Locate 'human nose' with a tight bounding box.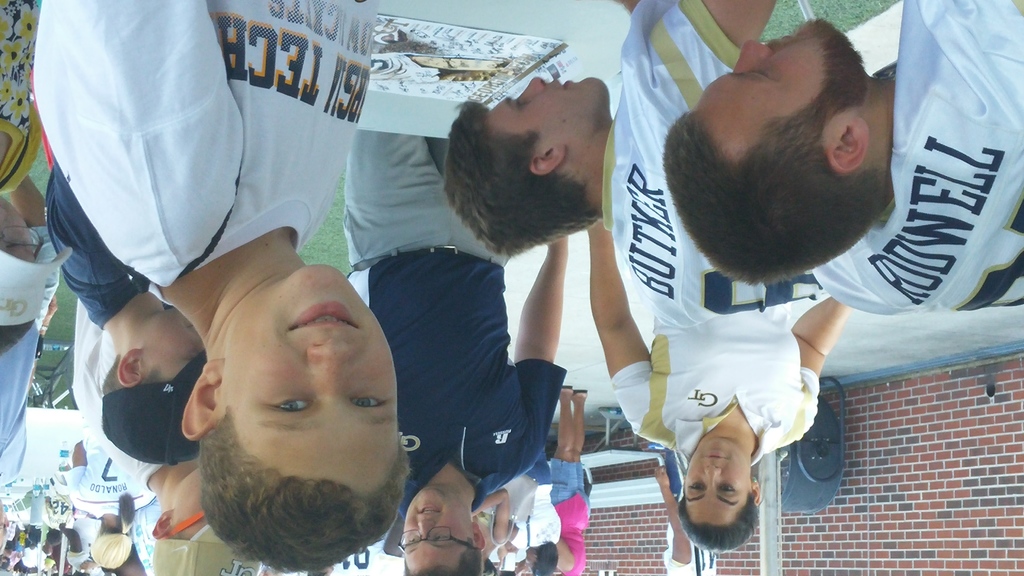
415, 516, 436, 538.
